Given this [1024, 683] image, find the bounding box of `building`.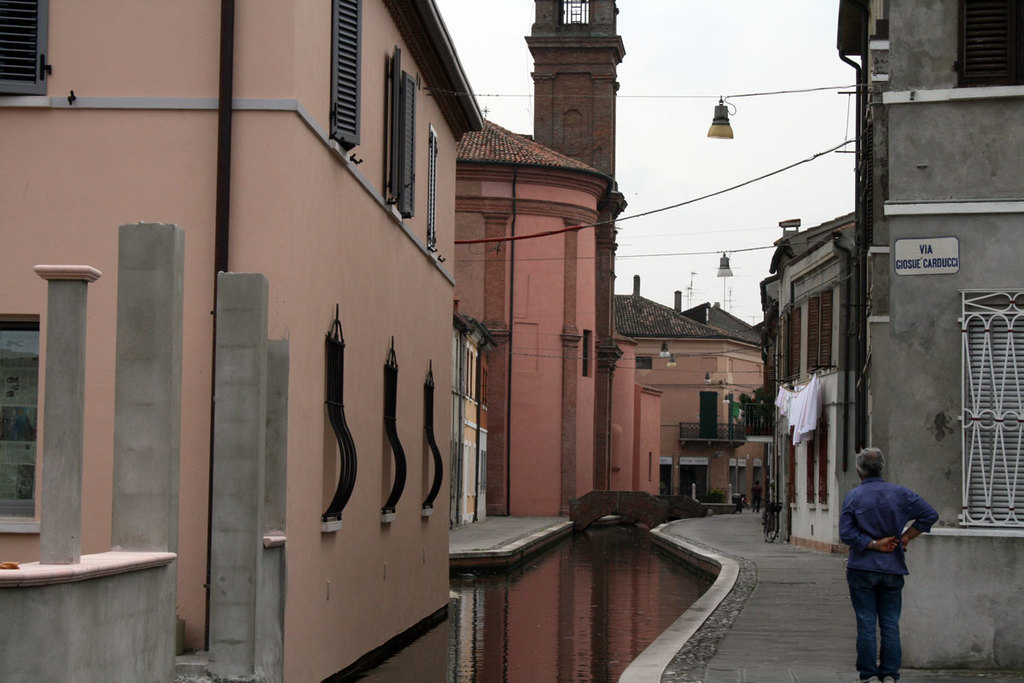
rect(0, 0, 451, 682).
